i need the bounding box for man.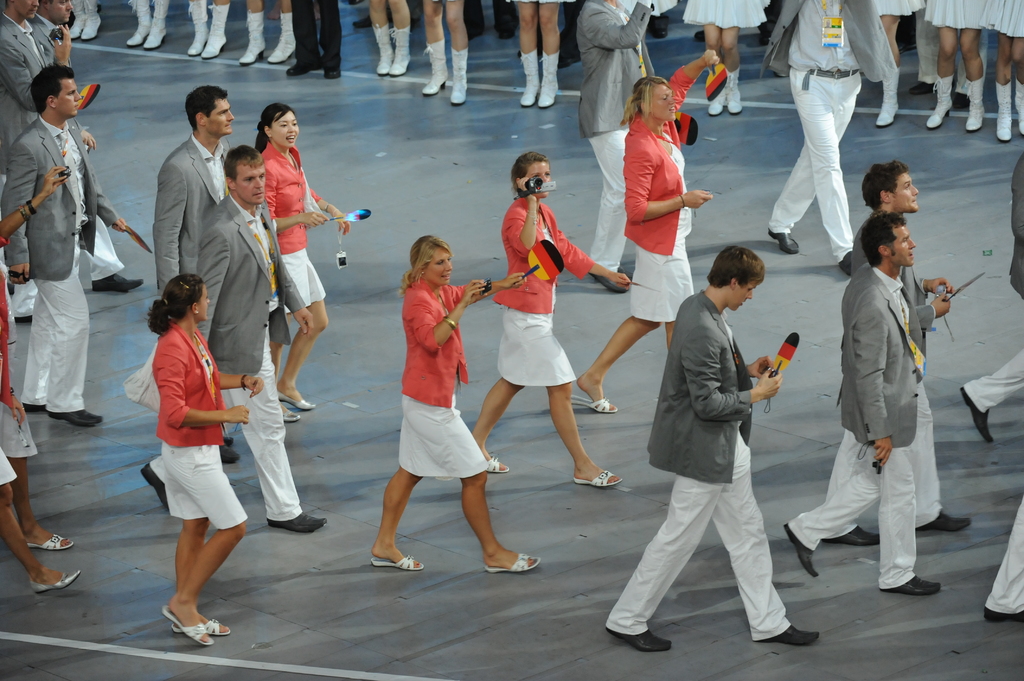
Here it is: left=577, top=0, right=657, bottom=294.
